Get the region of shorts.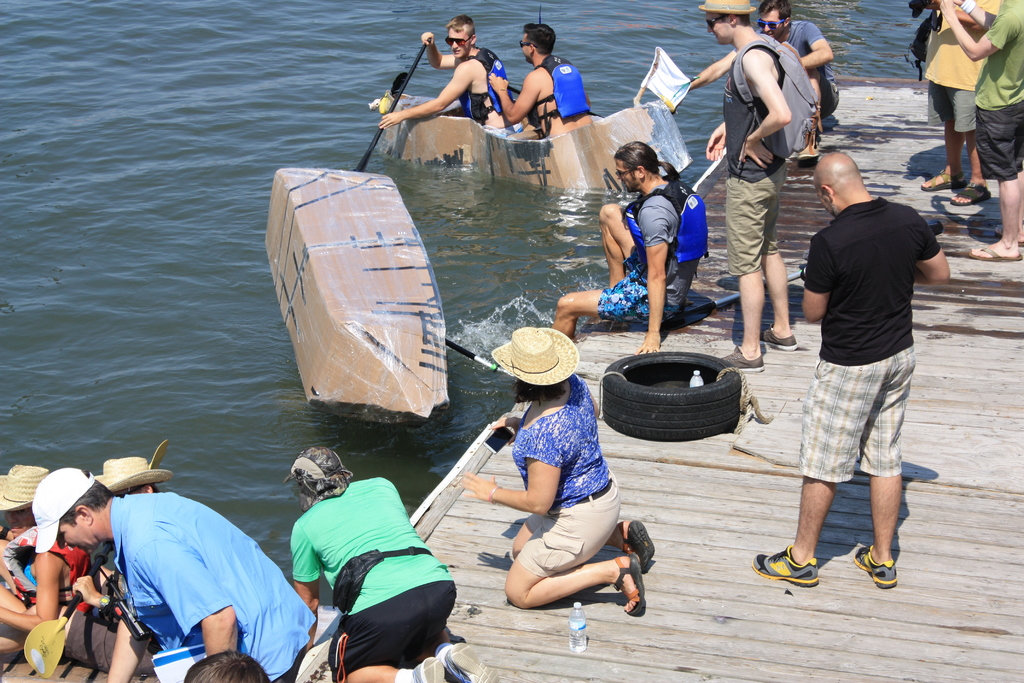
(521, 473, 616, 577).
